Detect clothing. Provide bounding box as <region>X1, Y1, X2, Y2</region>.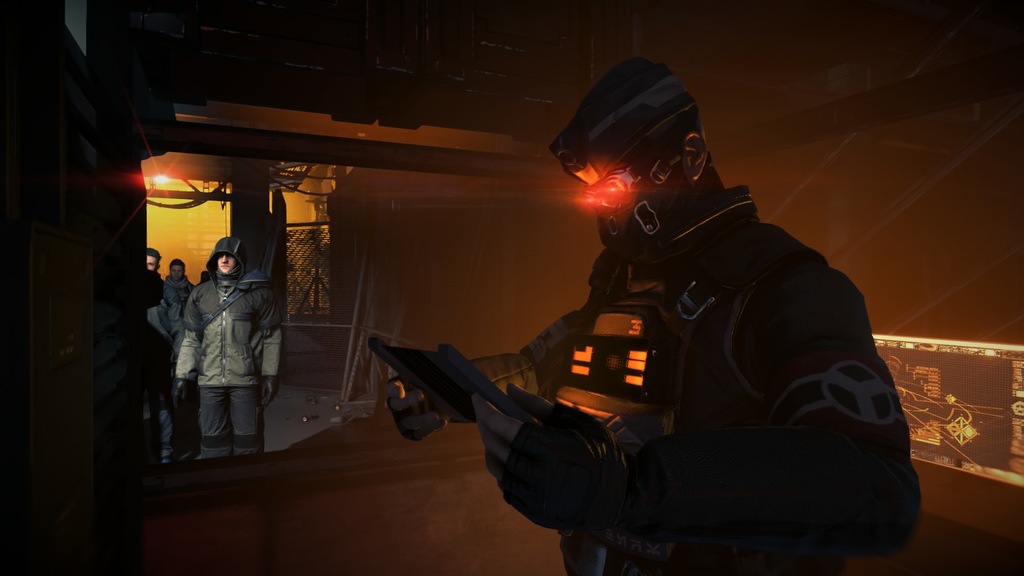
<region>447, 186, 919, 575</region>.
